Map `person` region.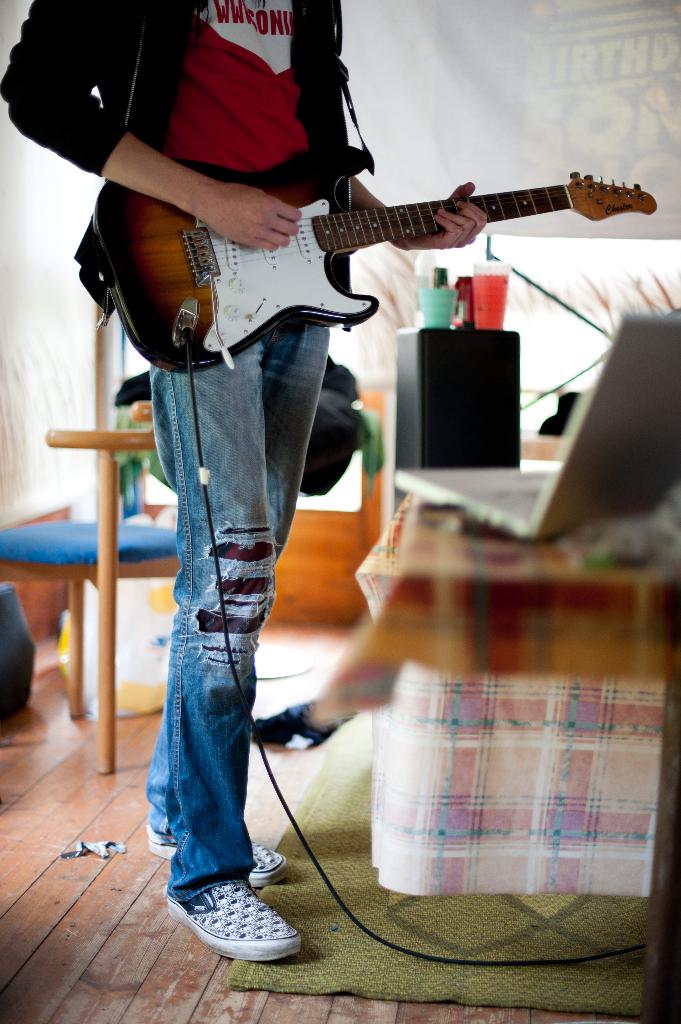
Mapped to 79,0,494,878.
